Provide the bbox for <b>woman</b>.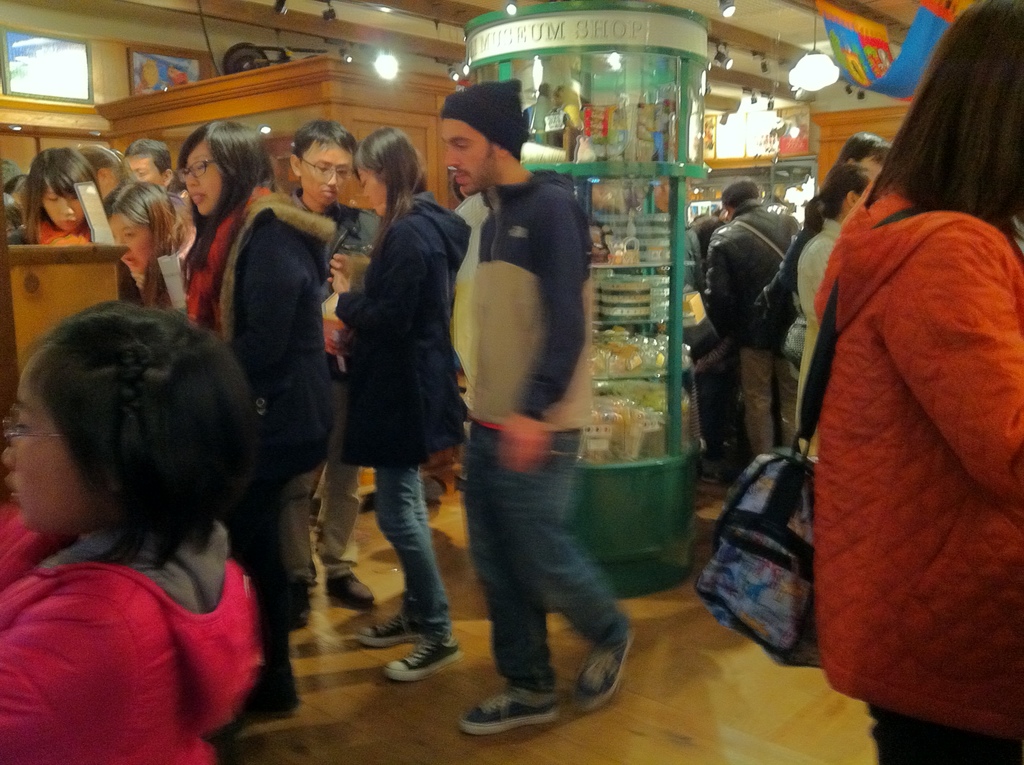
(0, 290, 265, 764).
